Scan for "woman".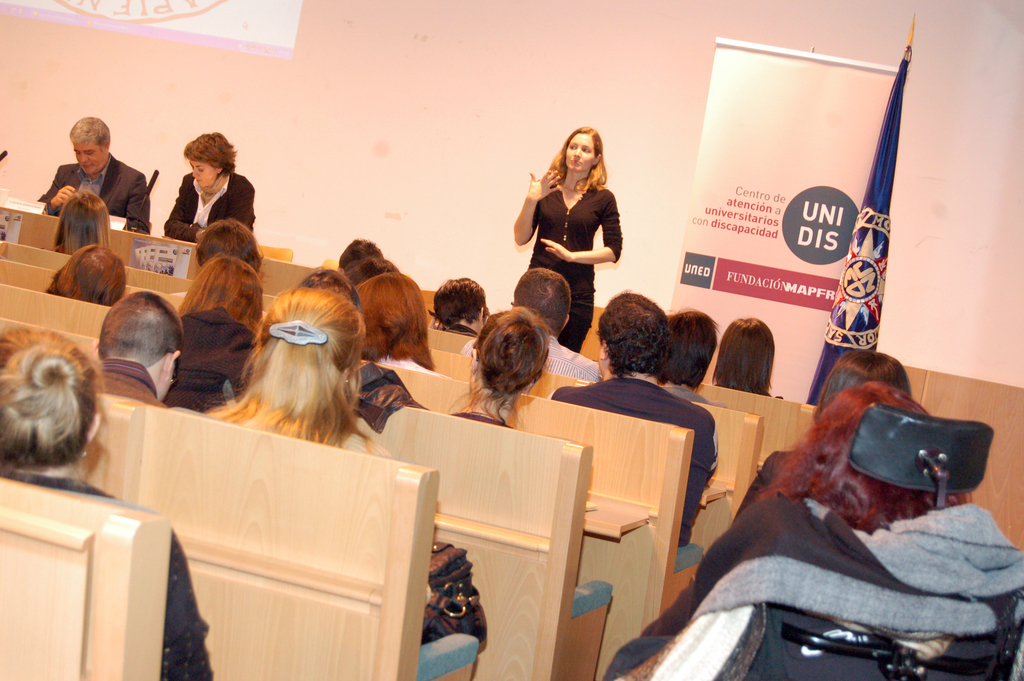
Scan result: select_region(206, 285, 495, 644).
